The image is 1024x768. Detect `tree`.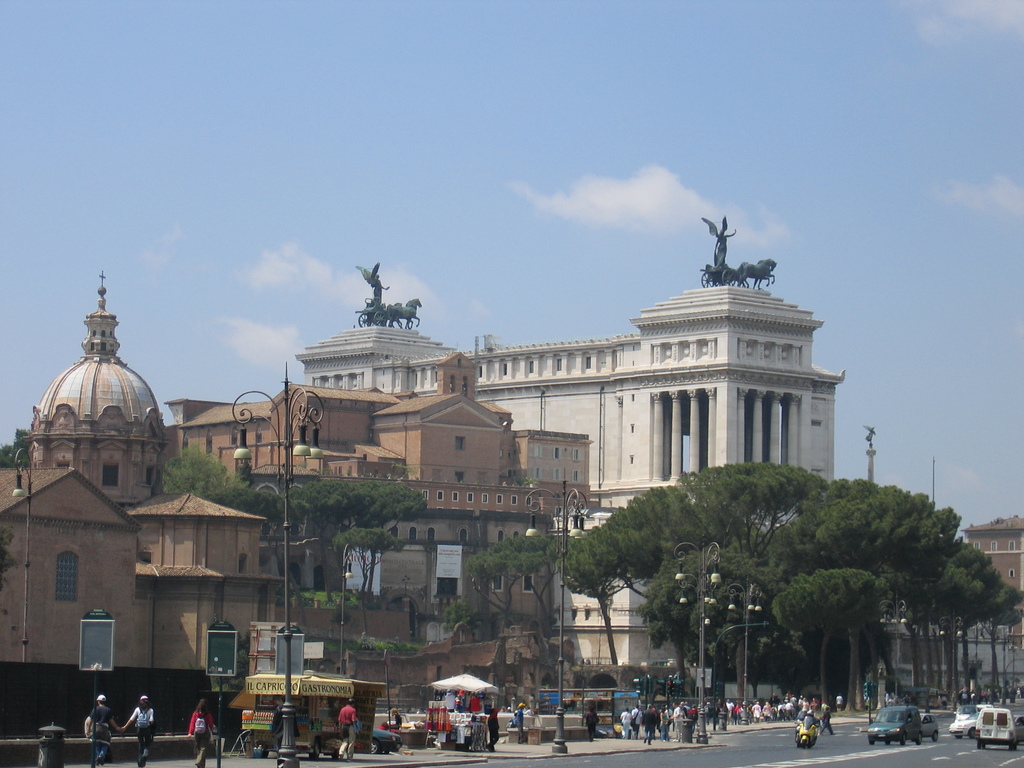
Detection: detection(463, 543, 543, 627).
